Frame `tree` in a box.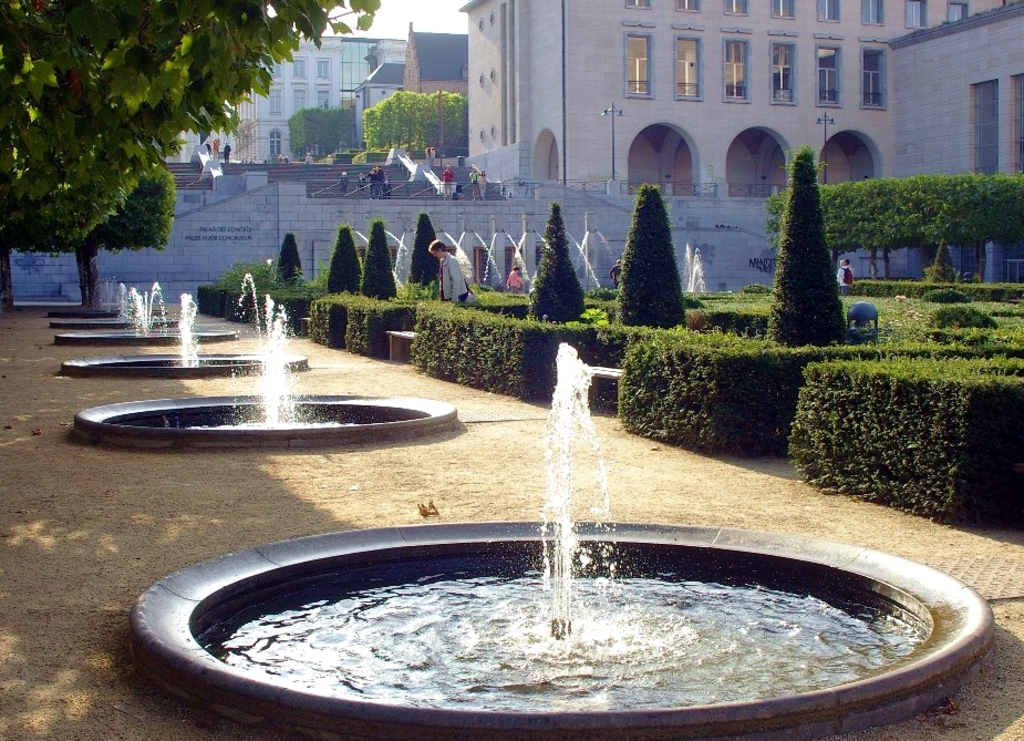
(406, 208, 451, 306).
